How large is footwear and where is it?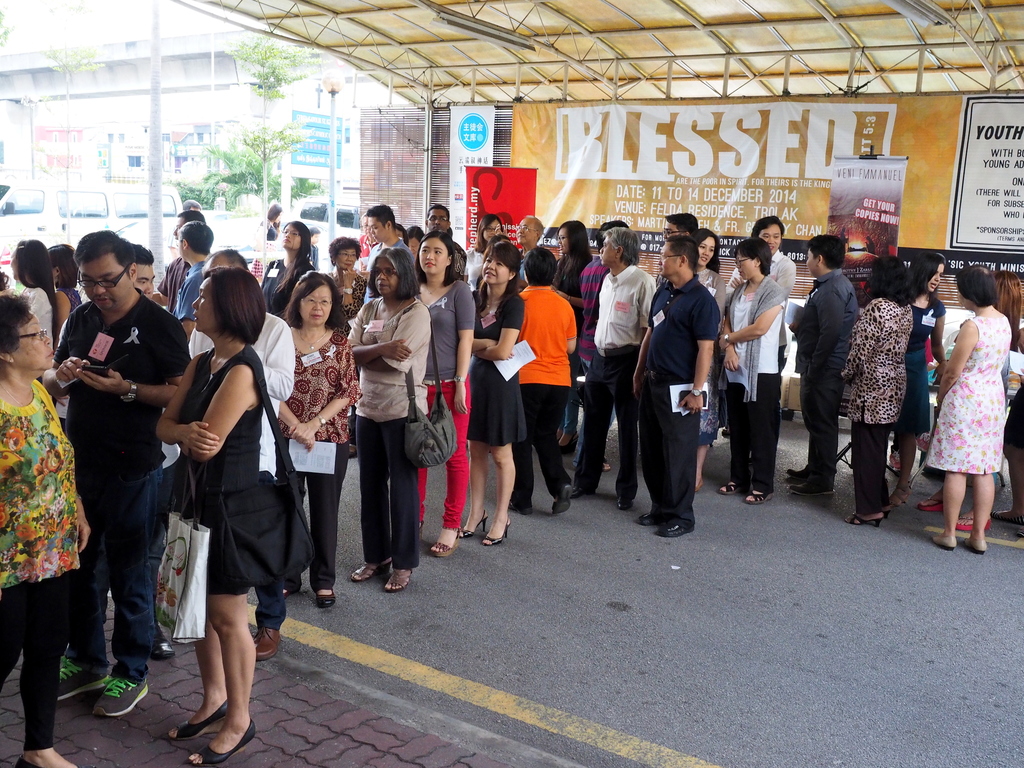
Bounding box: box(86, 672, 150, 719).
